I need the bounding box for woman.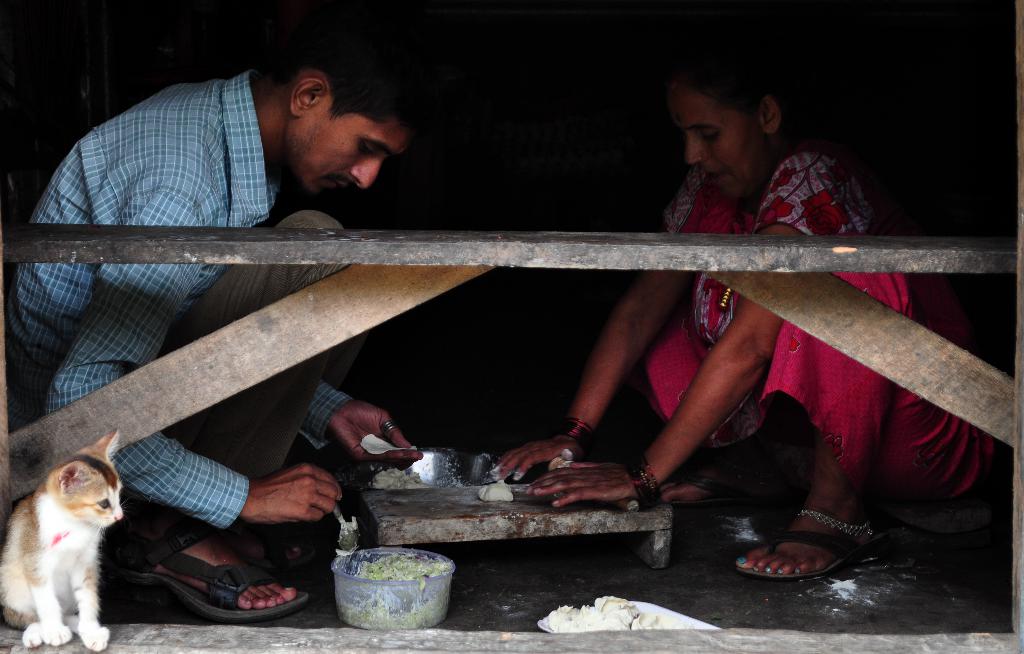
Here it is: detection(486, 71, 996, 584).
